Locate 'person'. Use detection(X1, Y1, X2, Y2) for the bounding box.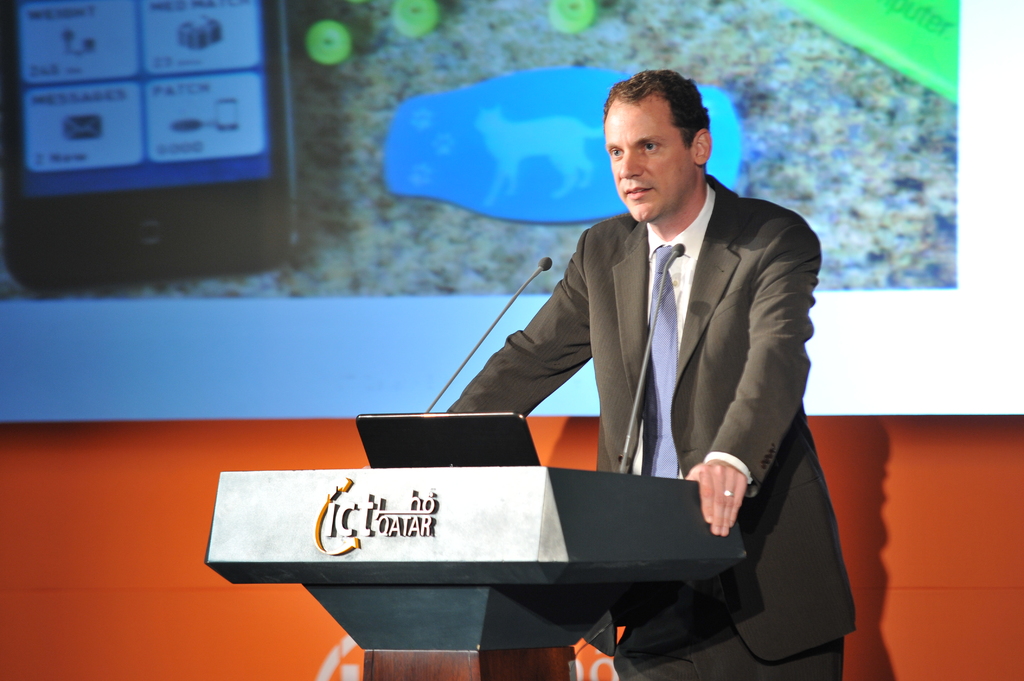
detection(442, 76, 867, 680).
